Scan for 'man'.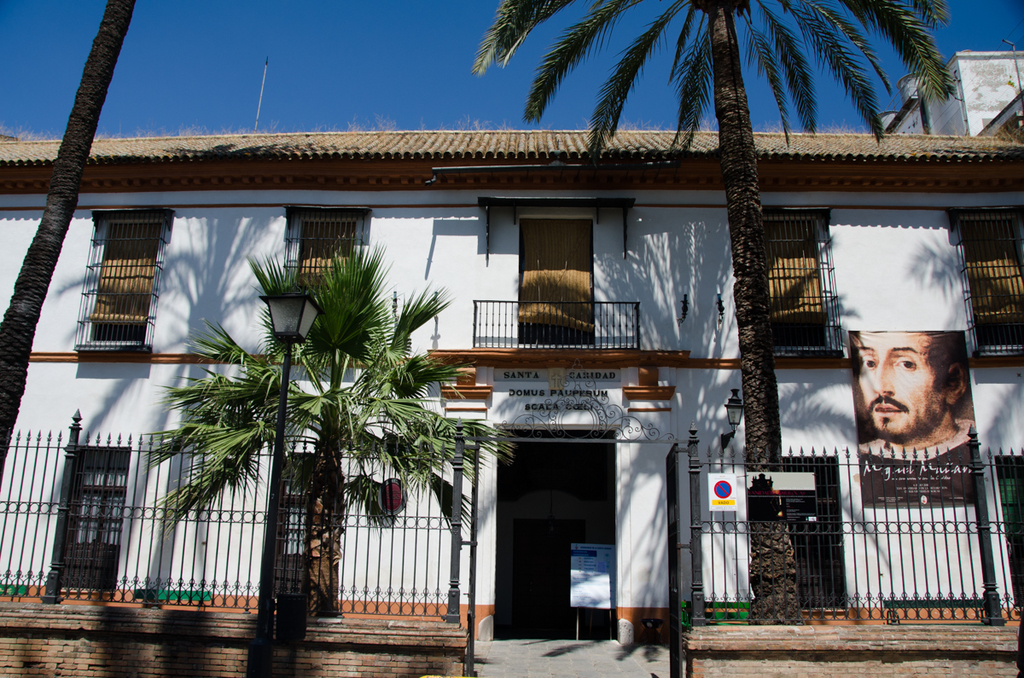
Scan result: <box>832,313,999,503</box>.
